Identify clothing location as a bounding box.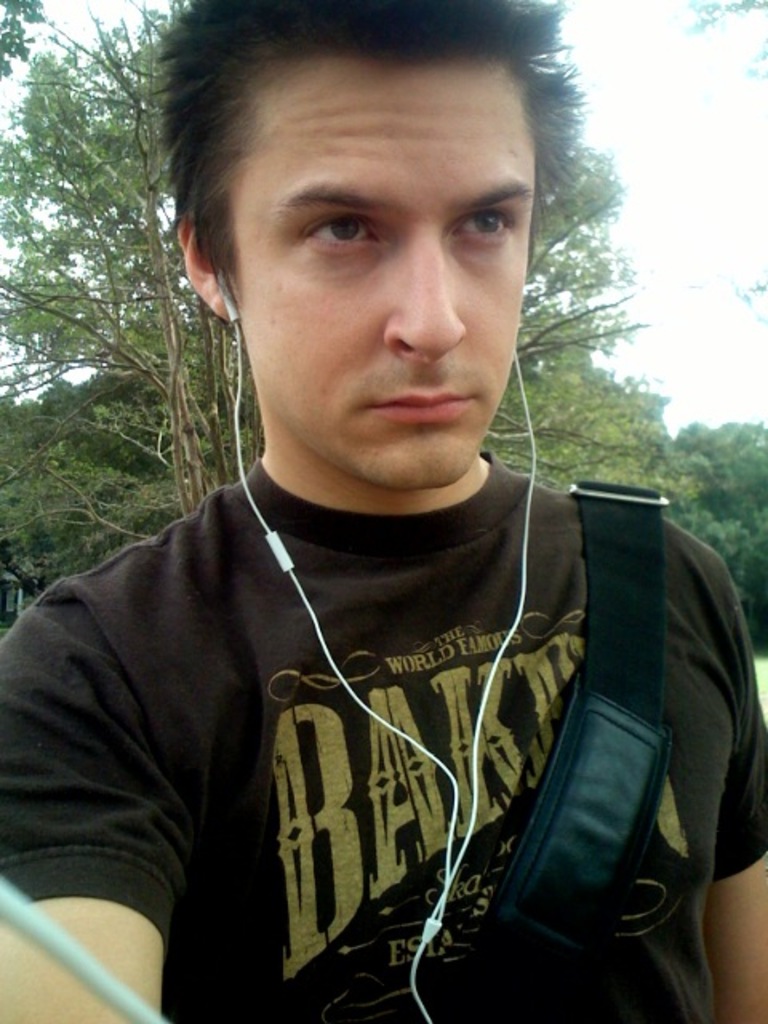
crop(50, 258, 736, 1010).
